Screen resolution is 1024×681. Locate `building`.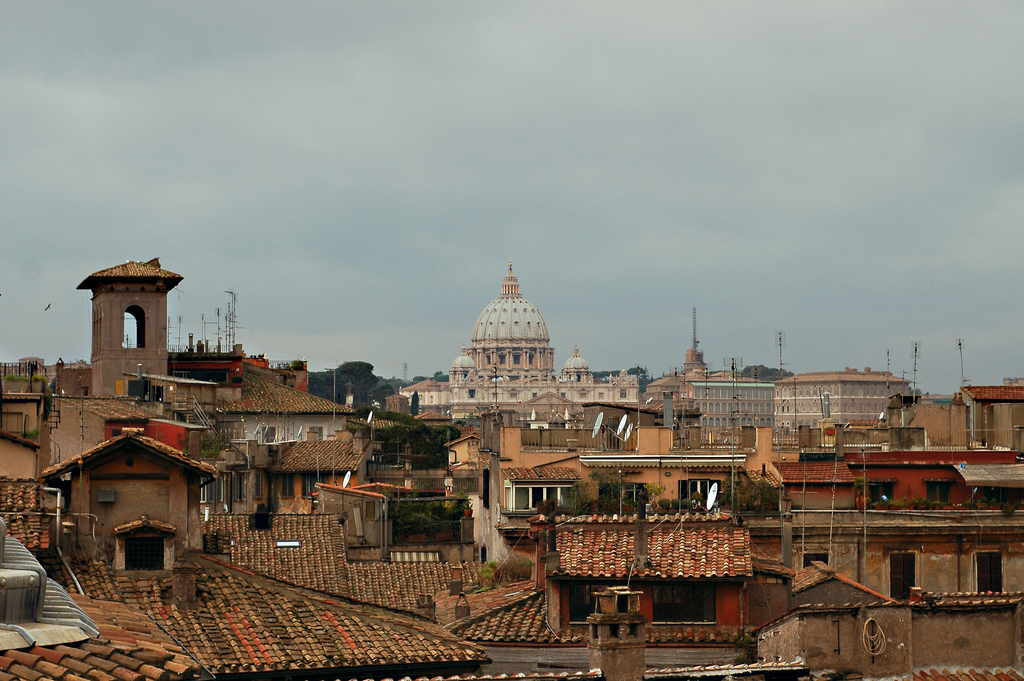
locate(961, 384, 1023, 454).
